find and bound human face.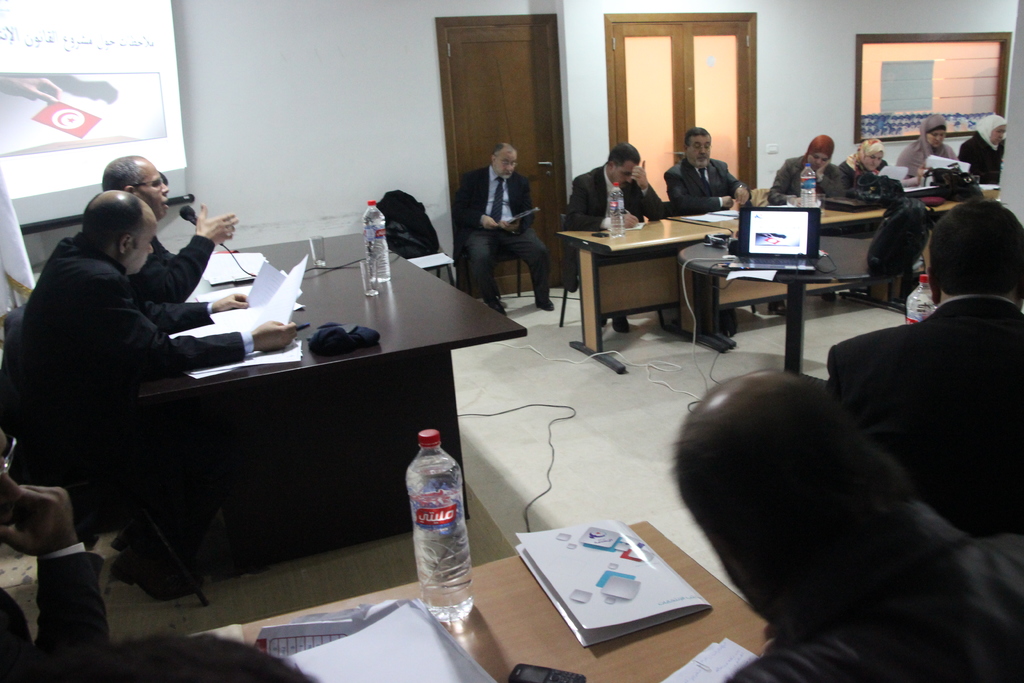
Bound: box(499, 151, 519, 183).
